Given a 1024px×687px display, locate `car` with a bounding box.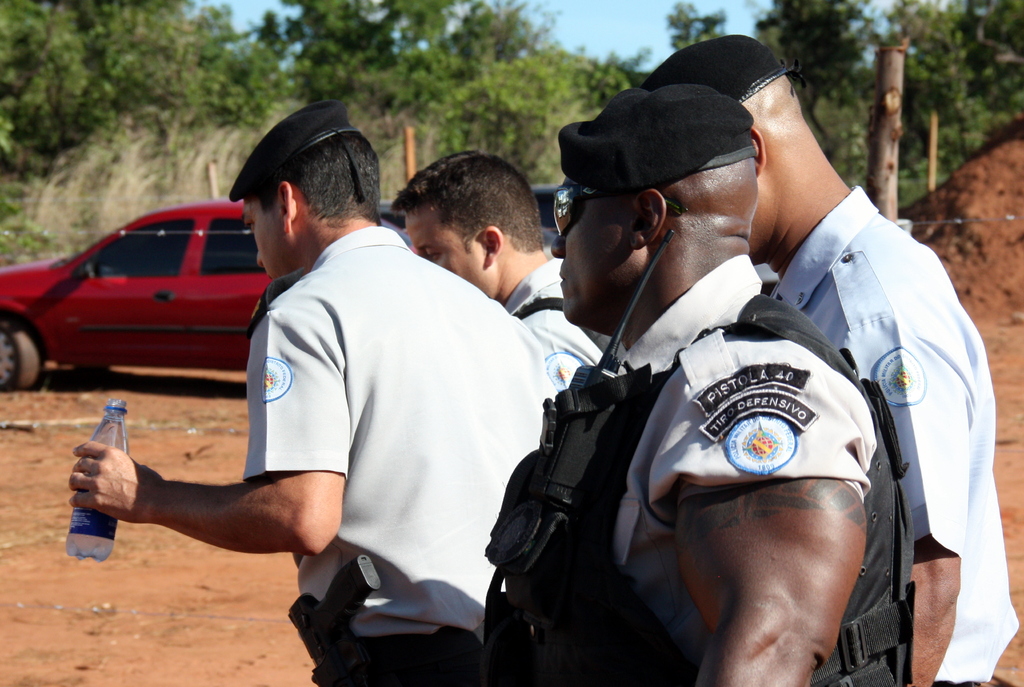
Located: <box>5,196,421,387</box>.
